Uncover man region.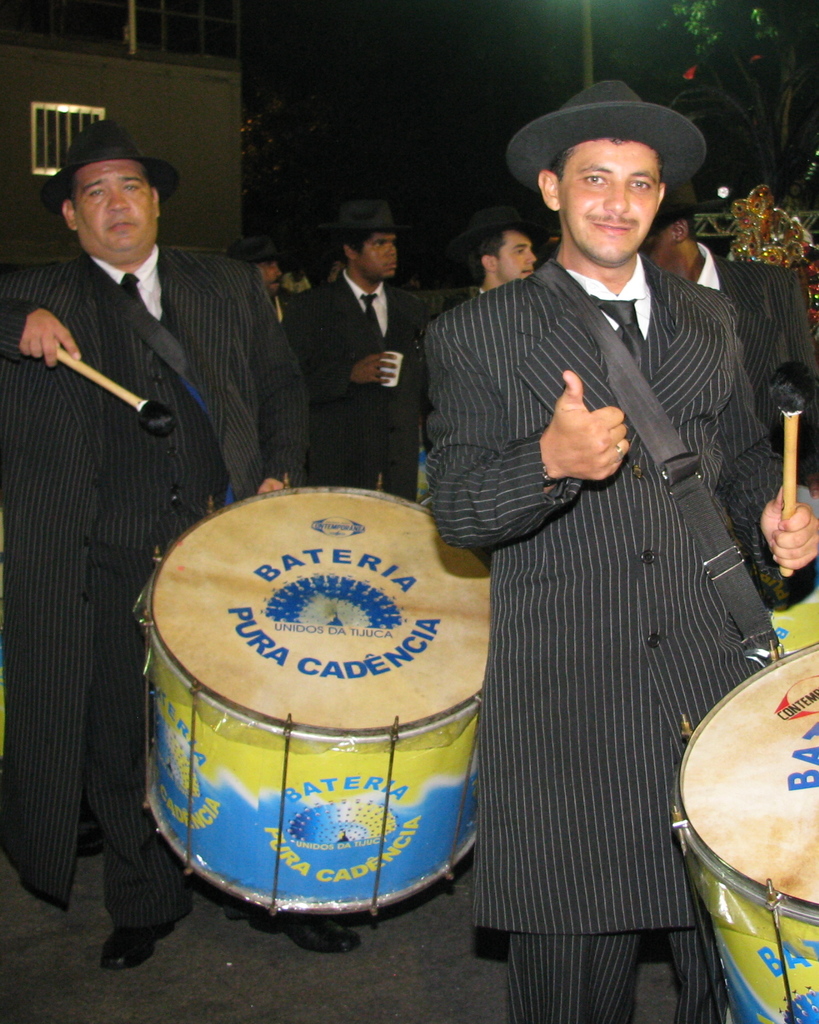
Uncovered: <box>292,209,425,485</box>.
